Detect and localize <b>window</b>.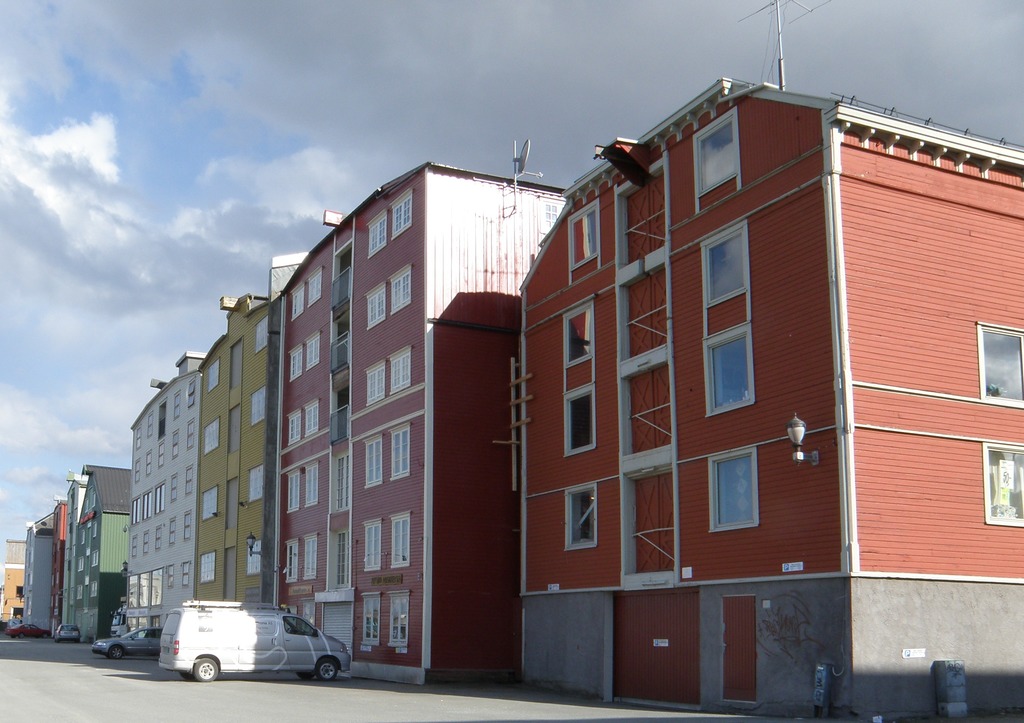
Localized at [x1=390, y1=188, x2=414, y2=238].
